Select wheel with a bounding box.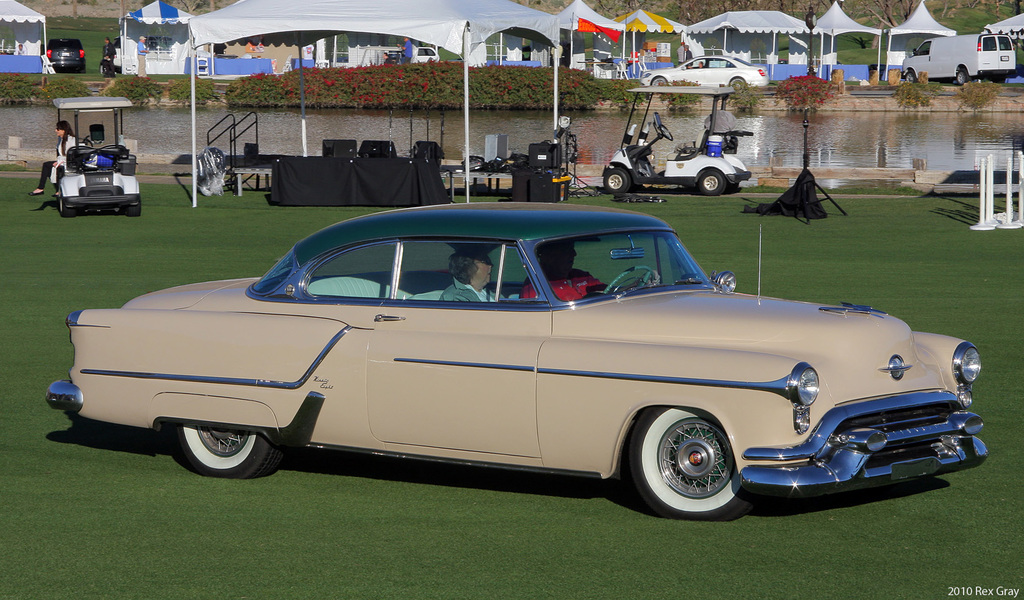
locate(957, 68, 971, 82).
